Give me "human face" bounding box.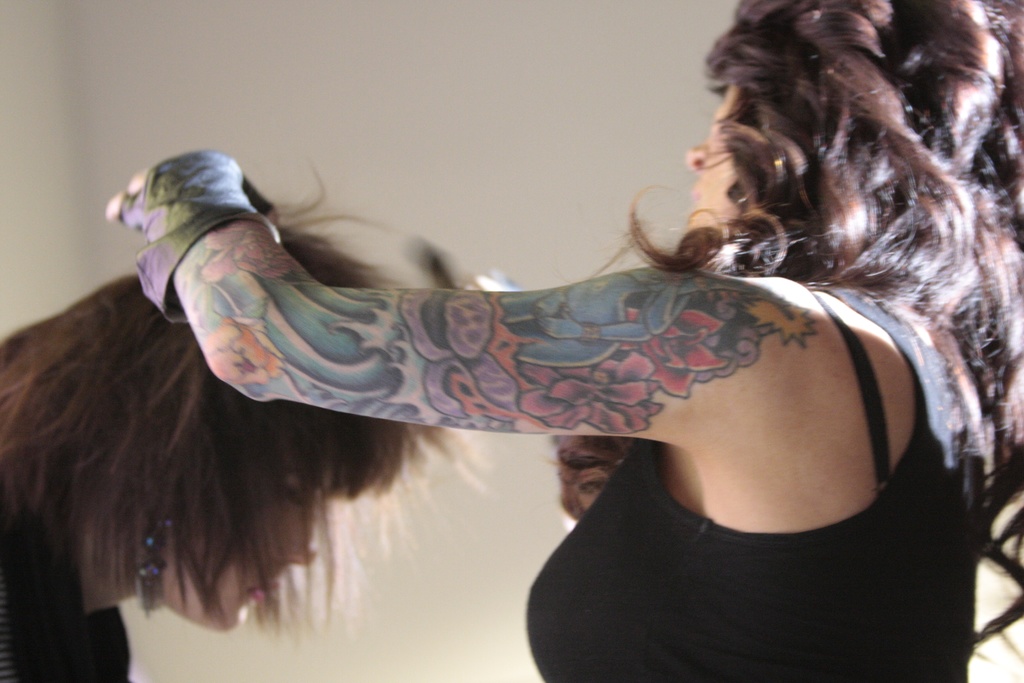
685, 79, 739, 229.
